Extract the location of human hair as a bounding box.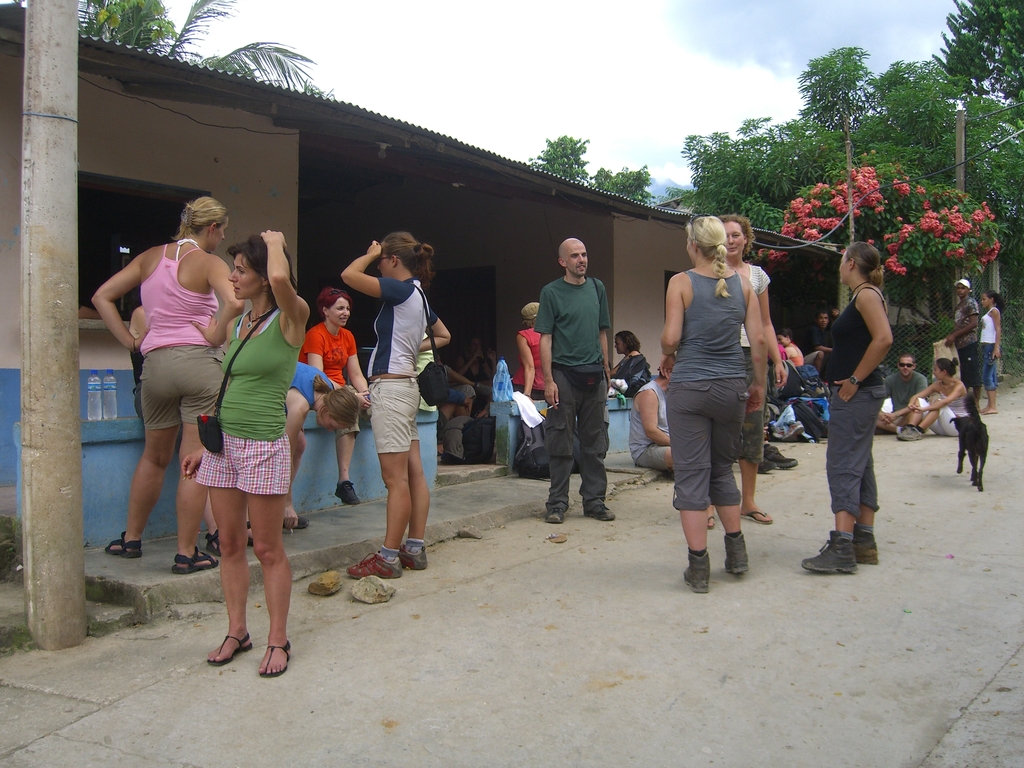
522 316 536 330.
